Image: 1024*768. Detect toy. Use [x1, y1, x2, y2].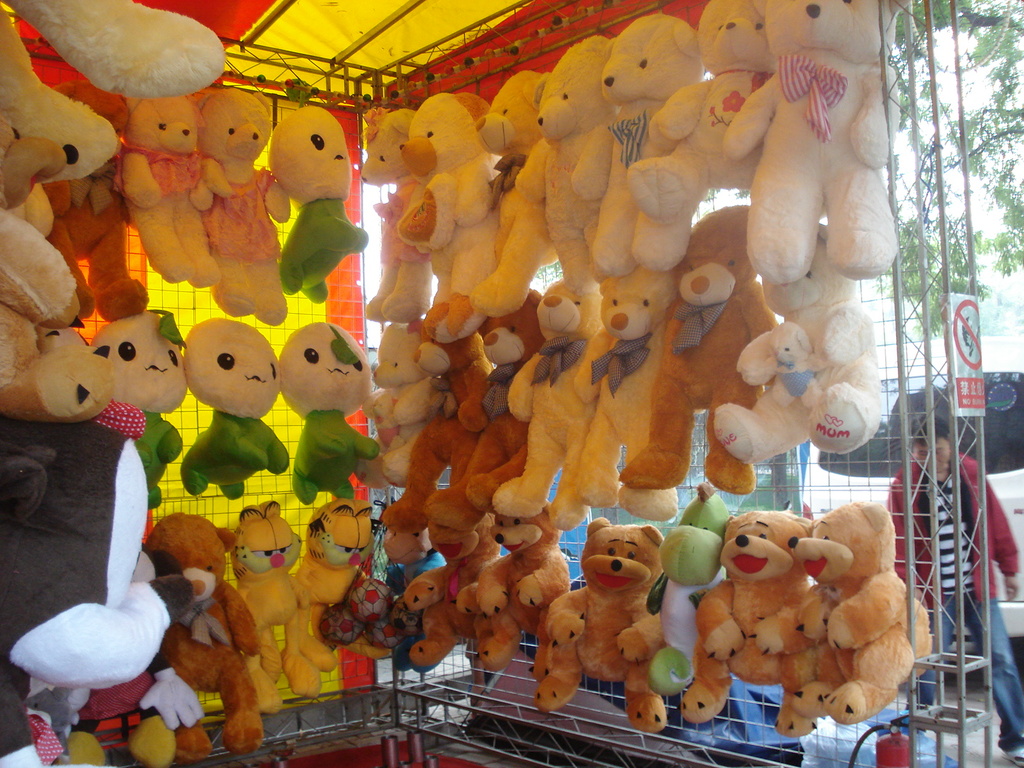
[383, 81, 497, 319].
